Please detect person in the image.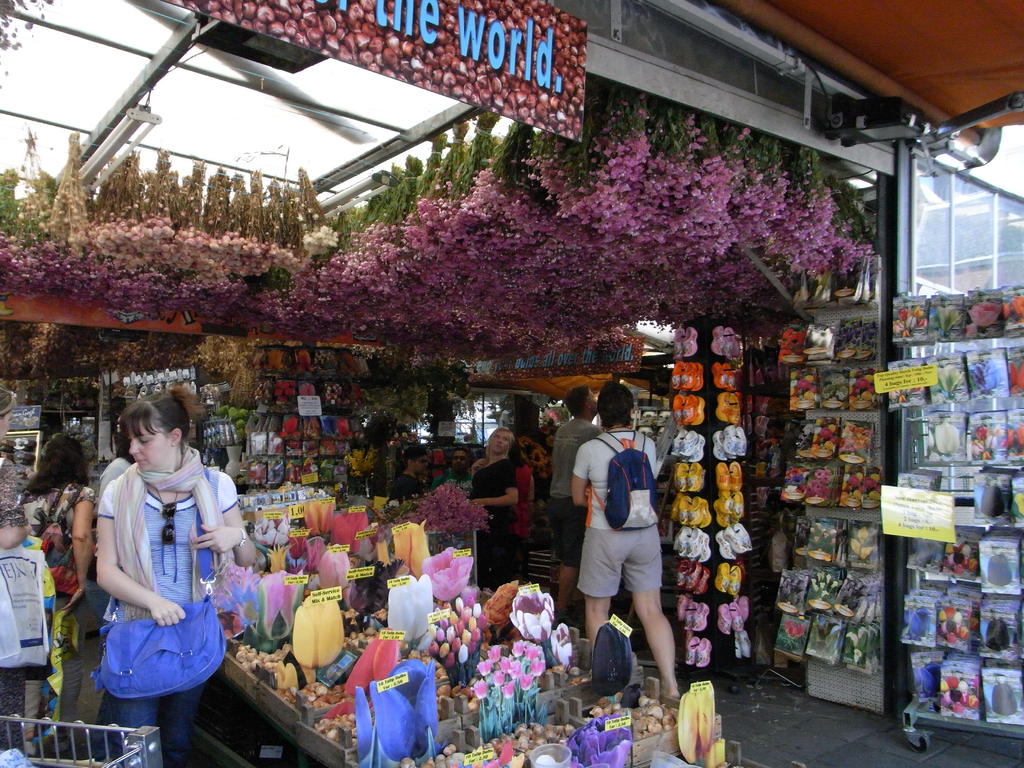
[1,385,33,755].
